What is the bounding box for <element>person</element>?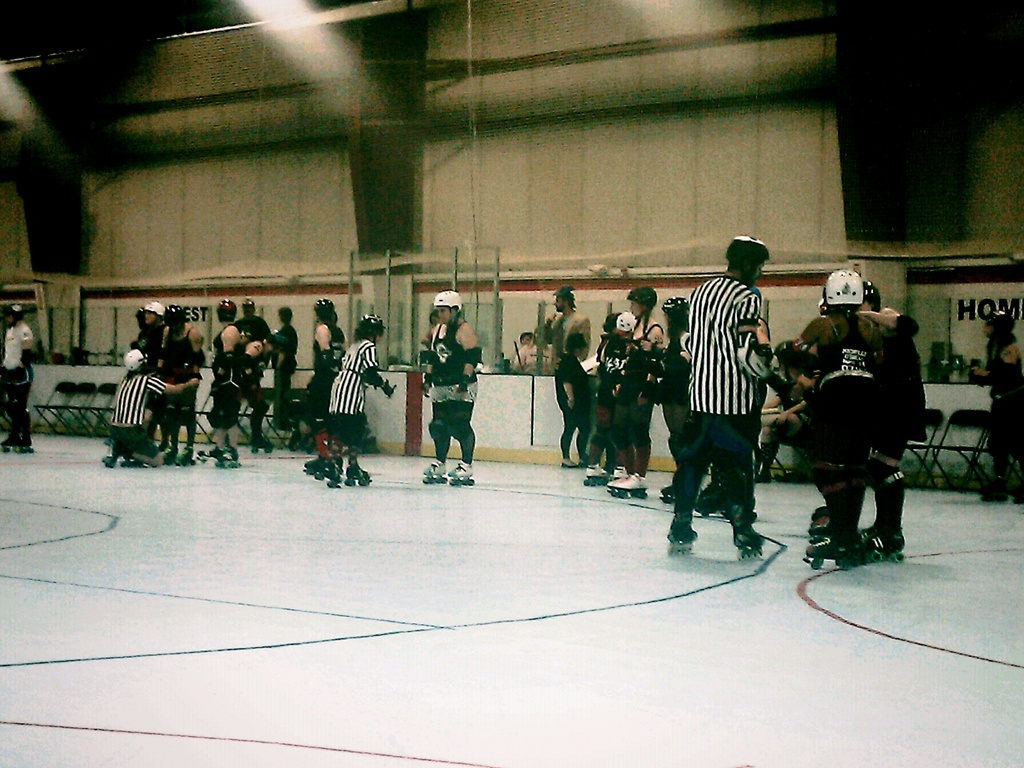
x1=963 y1=307 x2=1023 y2=506.
